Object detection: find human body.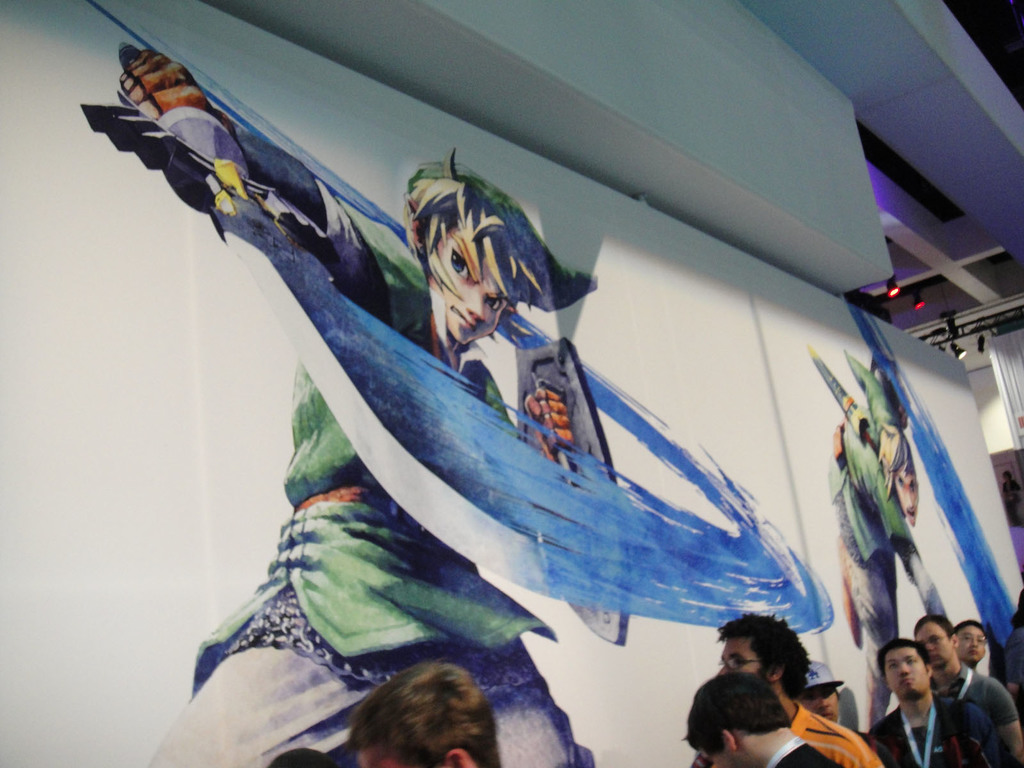
810:349:948:682.
